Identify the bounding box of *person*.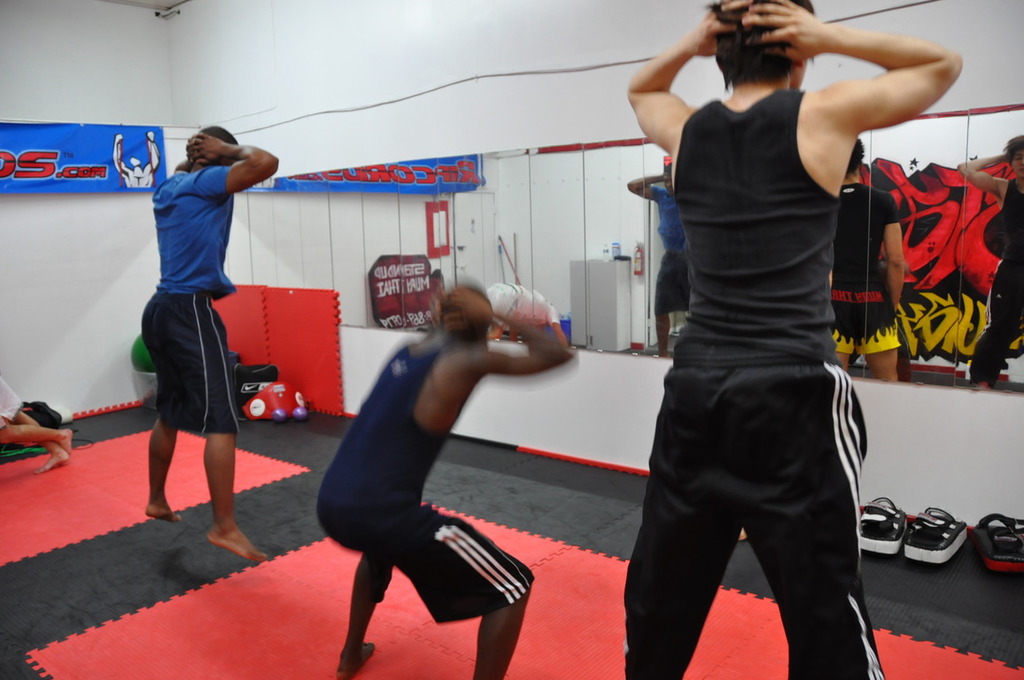
crop(137, 125, 281, 564).
